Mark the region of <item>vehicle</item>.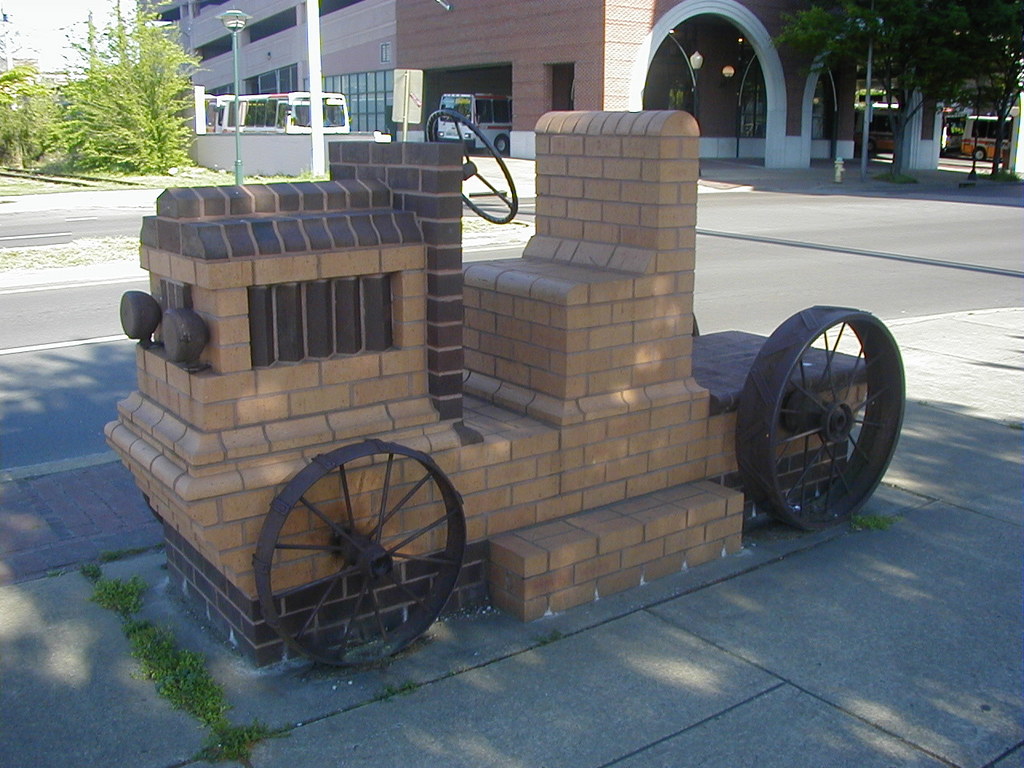
Region: <bbox>438, 90, 514, 156</bbox>.
